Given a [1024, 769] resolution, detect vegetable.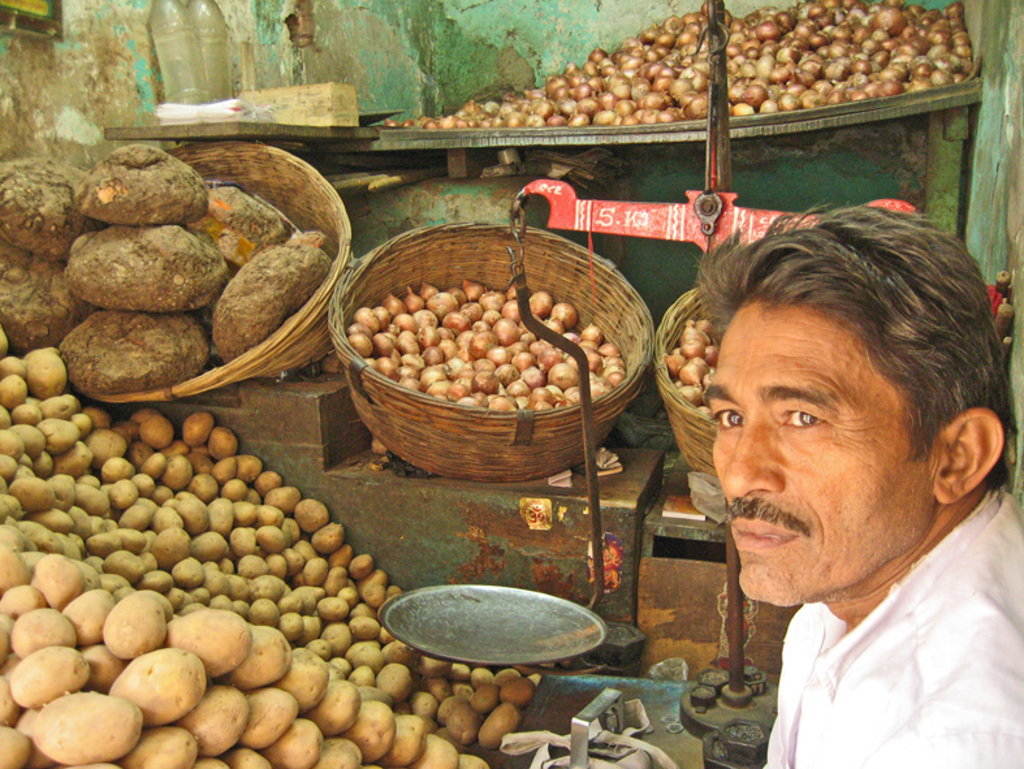
[x1=442, y1=338, x2=461, y2=362].
